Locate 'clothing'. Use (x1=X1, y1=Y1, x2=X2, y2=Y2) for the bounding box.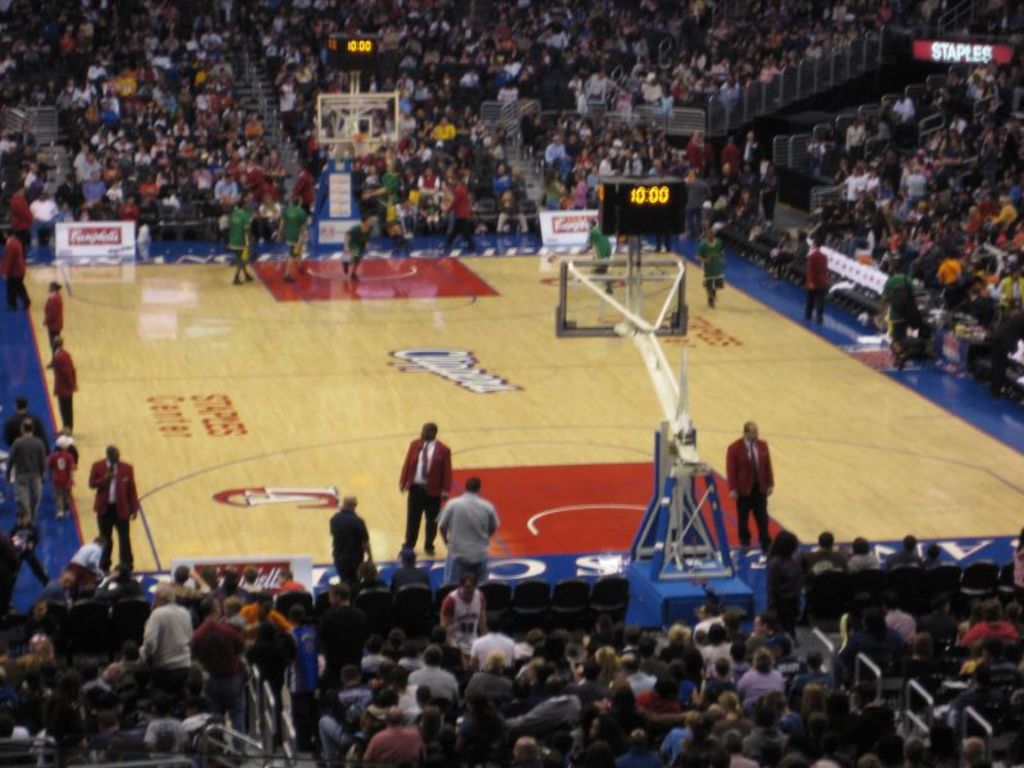
(x1=84, y1=458, x2=143, y2=559).
